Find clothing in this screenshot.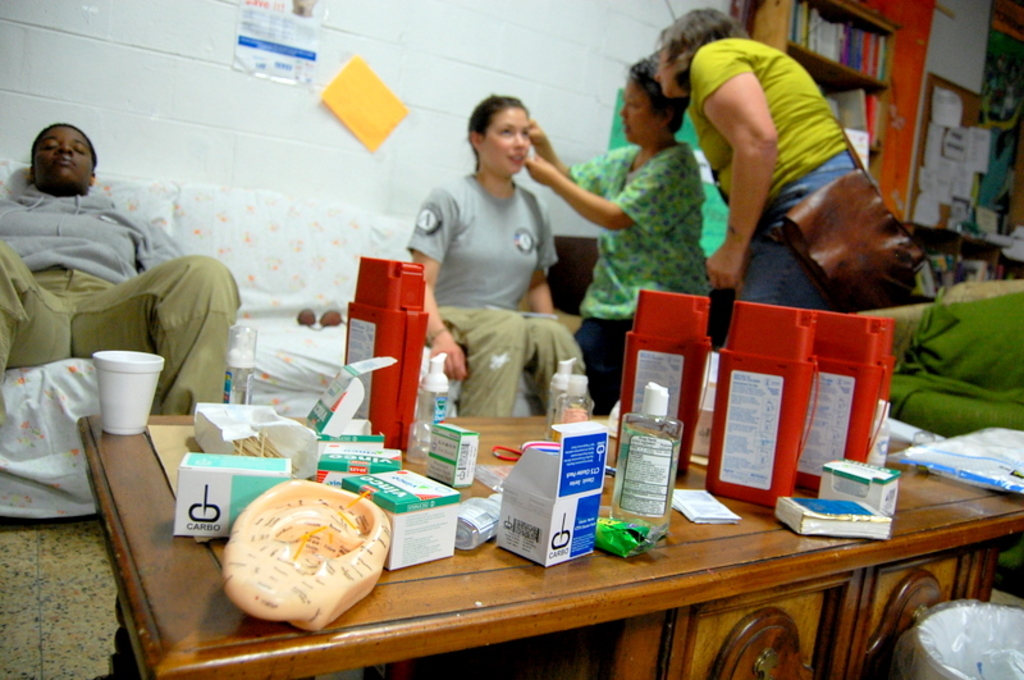
The bounding box for clothing is {"x1": 568, "y1": 136, "x2": 718, "y2": 425}.
